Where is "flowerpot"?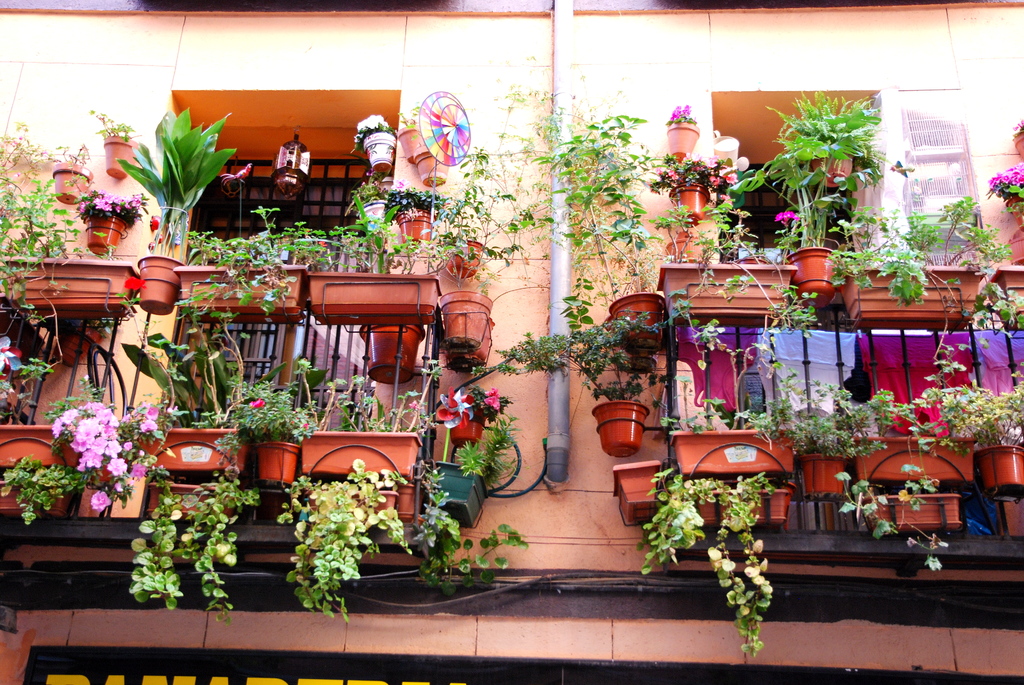
locate(0, 422, 88, 465).
